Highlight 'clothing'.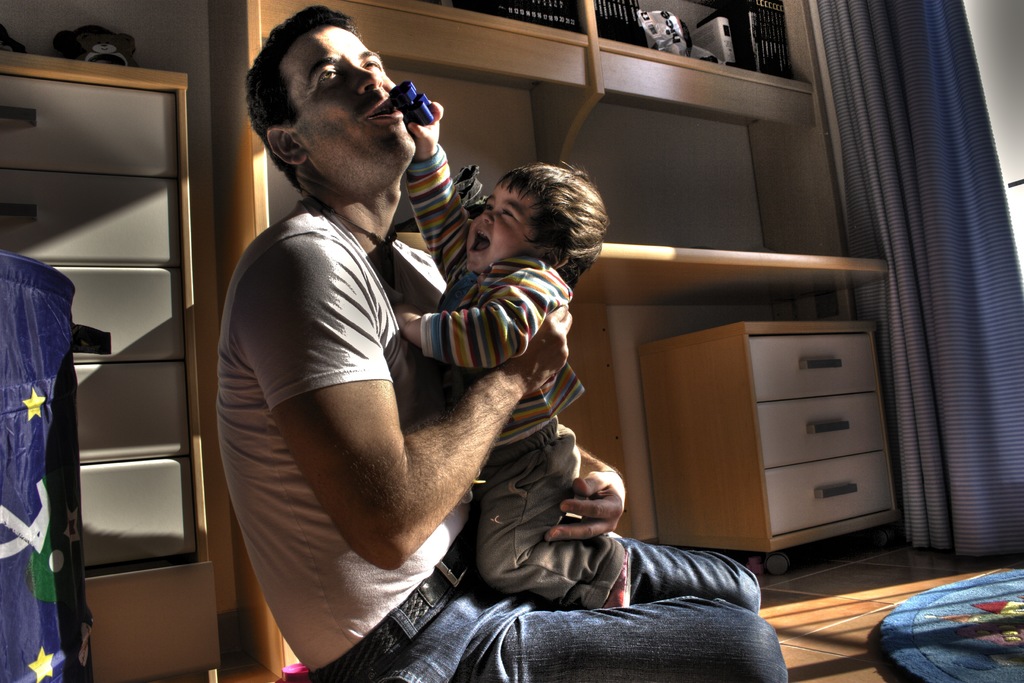
Highlighted region: l=218, t=204, r=784, b=682.
